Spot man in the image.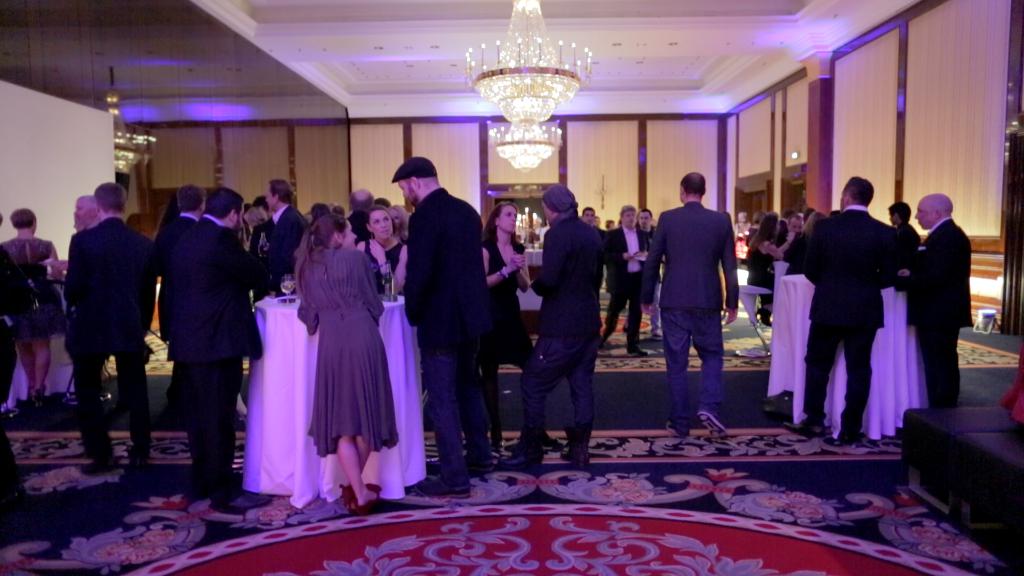
man found at (left=896, top=189, right=977, bottom=413).
